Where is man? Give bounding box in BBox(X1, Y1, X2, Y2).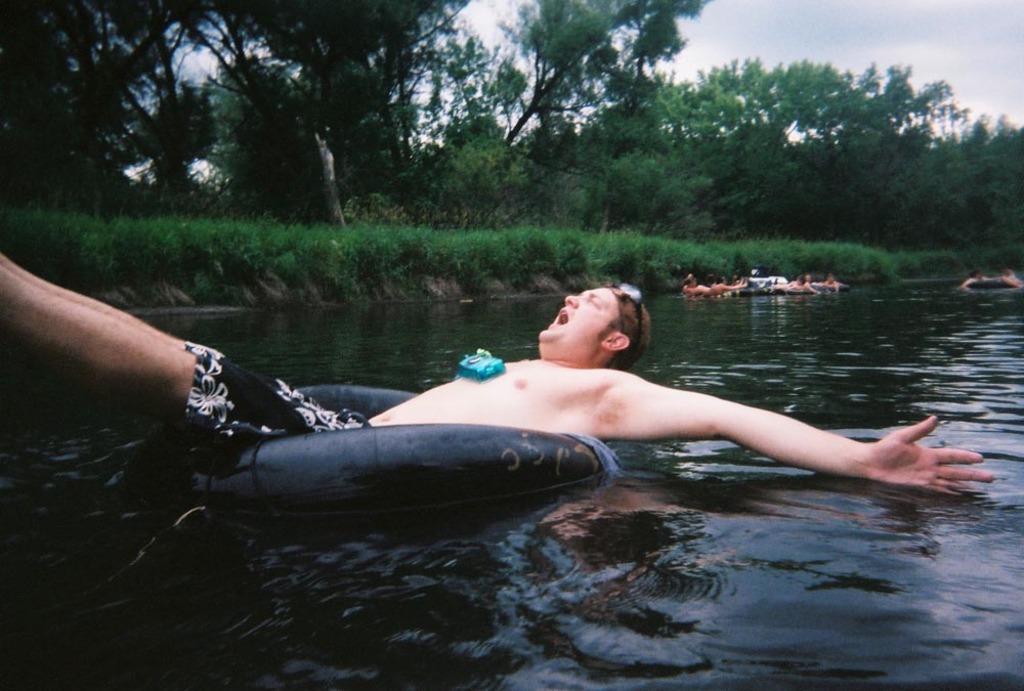
BBox(0, 248, 1007, 500).
